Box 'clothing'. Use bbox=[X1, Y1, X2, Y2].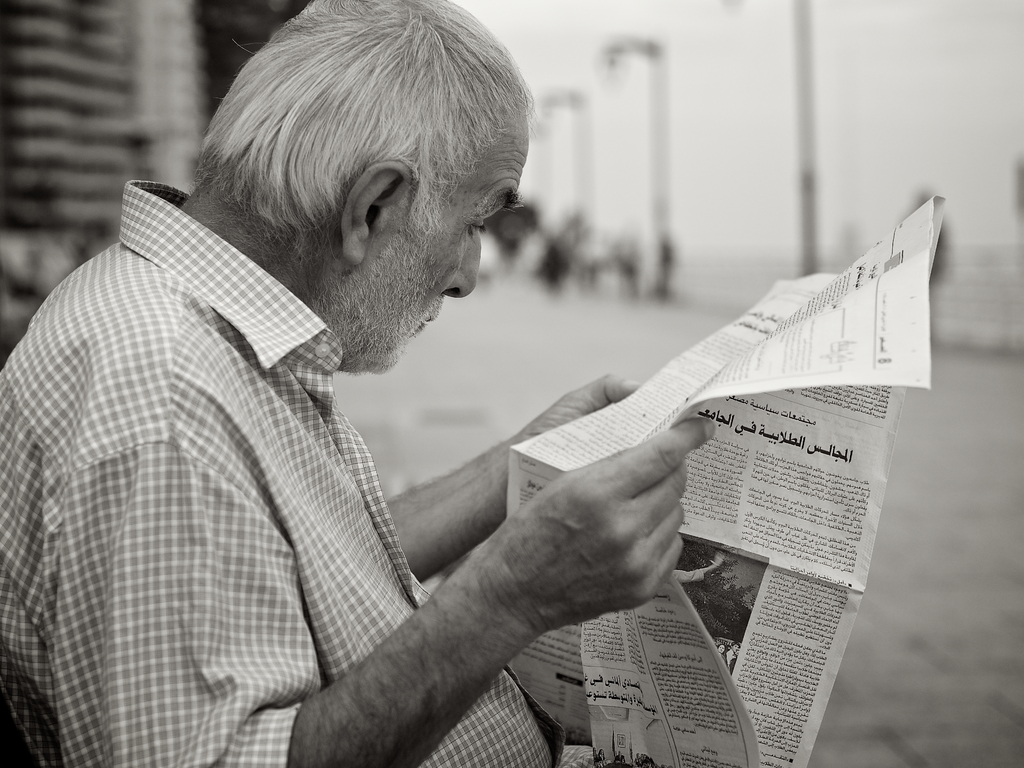
bbox=[7, 185, 509, 738].
